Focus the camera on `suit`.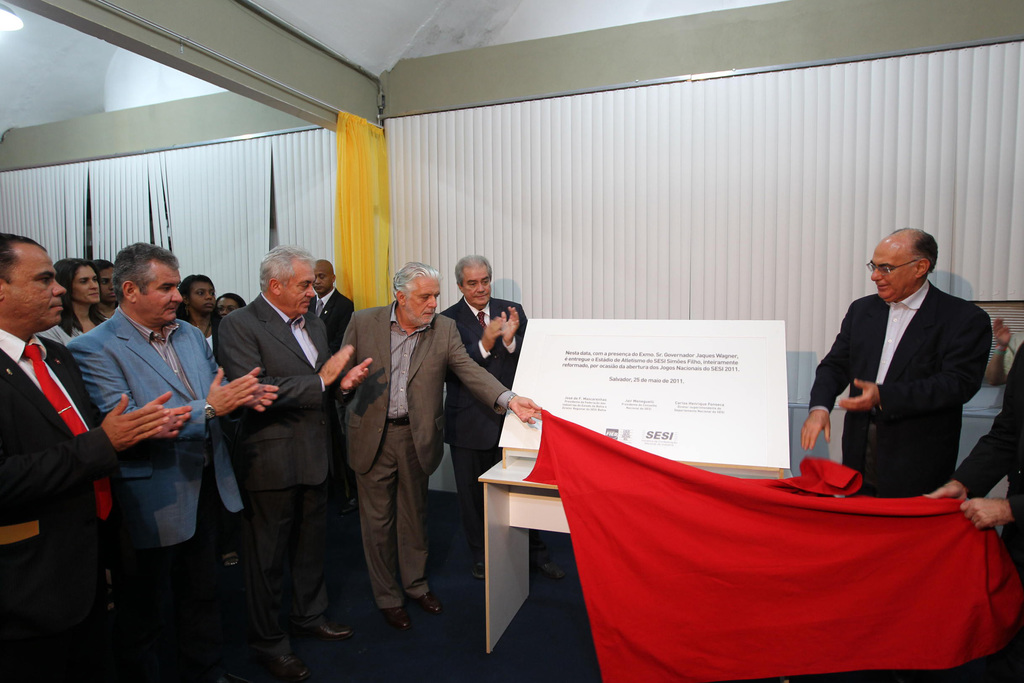
Focus region: [left=947, top=337, right=1023, bottom=595].
